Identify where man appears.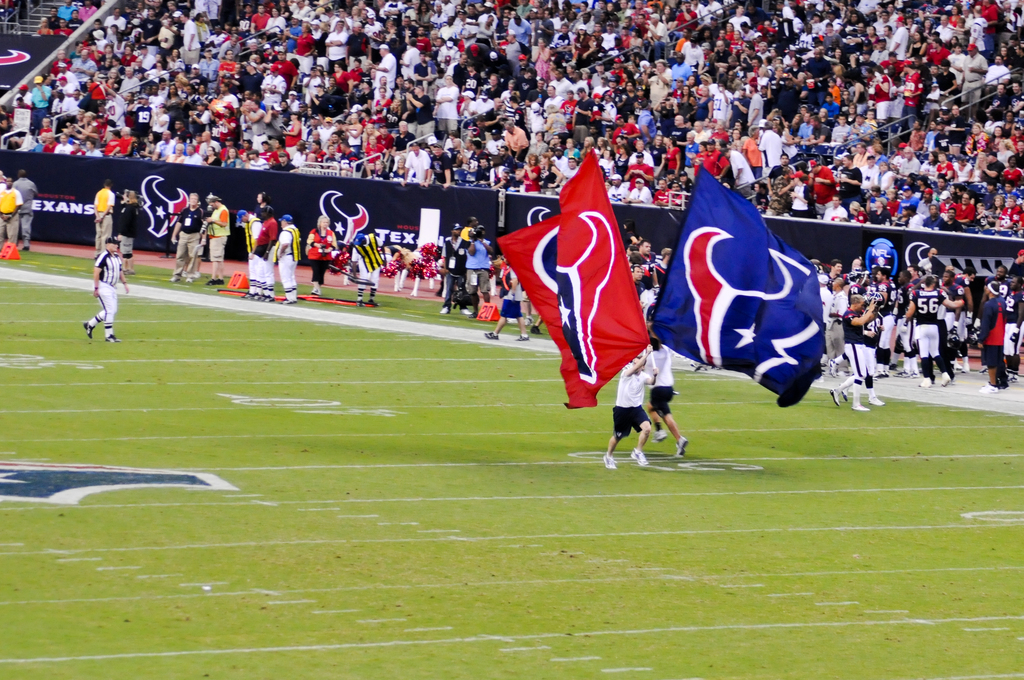
Appears at BBox(465, 225, 492, 310).
